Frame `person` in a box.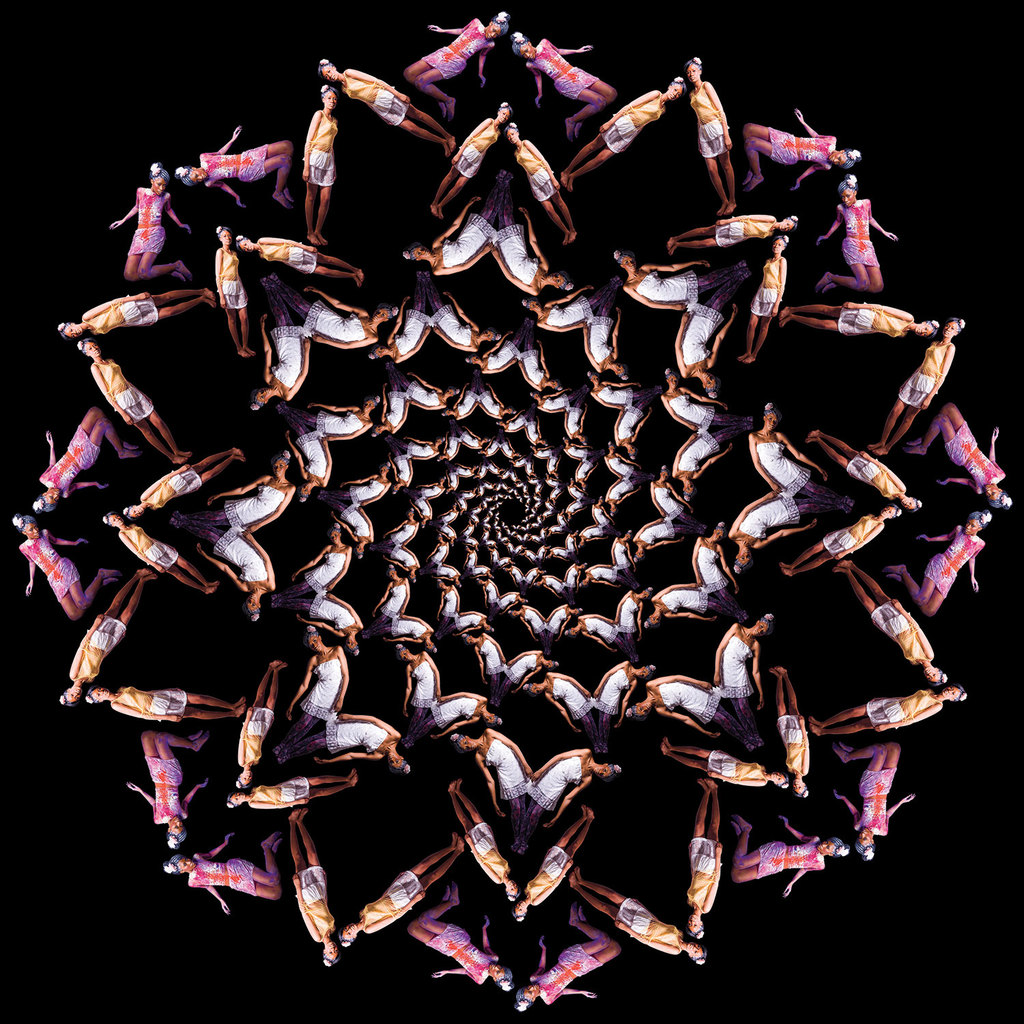
655/746/789/790.
